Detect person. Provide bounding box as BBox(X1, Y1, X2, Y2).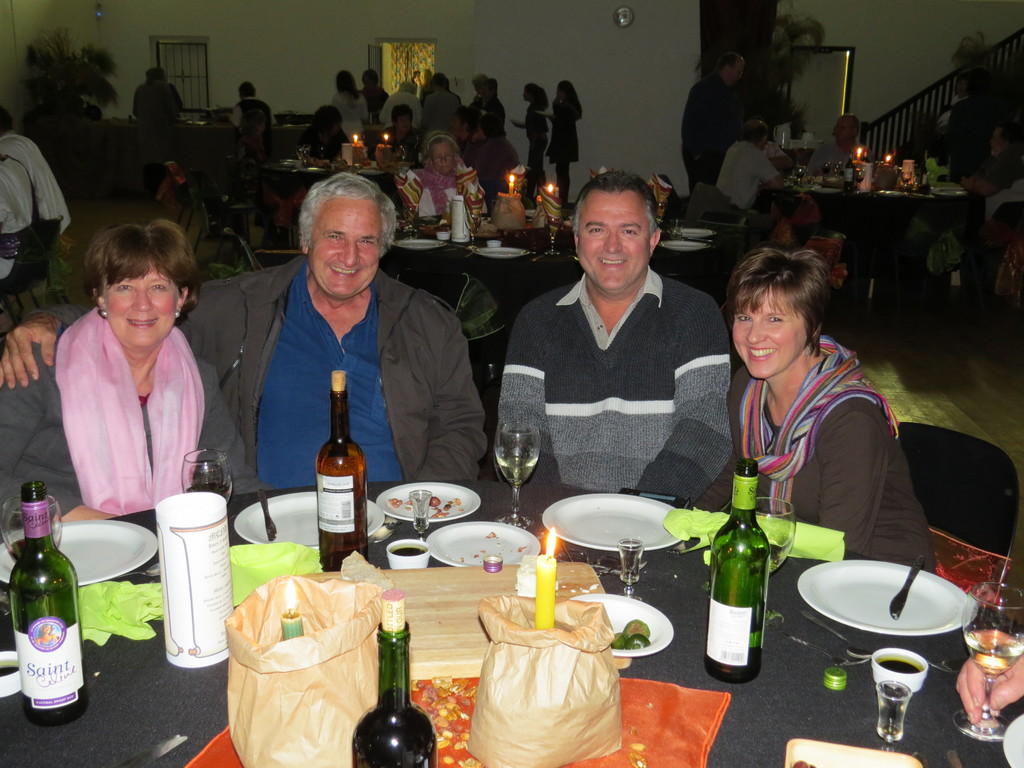
BBox(0, 220, 268, 542).
